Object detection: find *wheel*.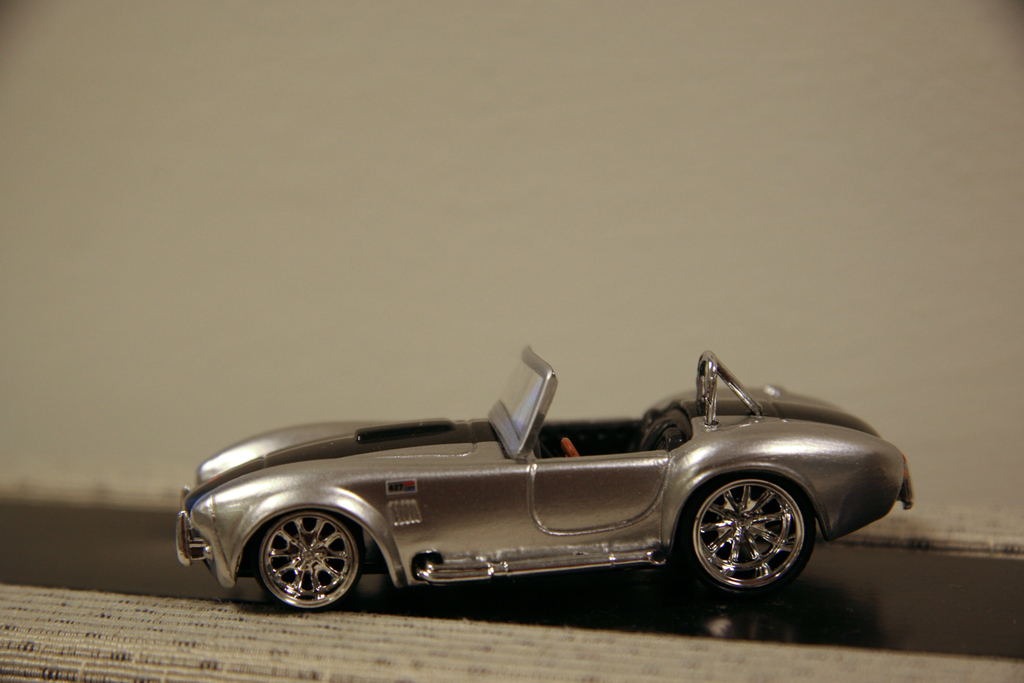
rect(557, 434, 581, 458).
